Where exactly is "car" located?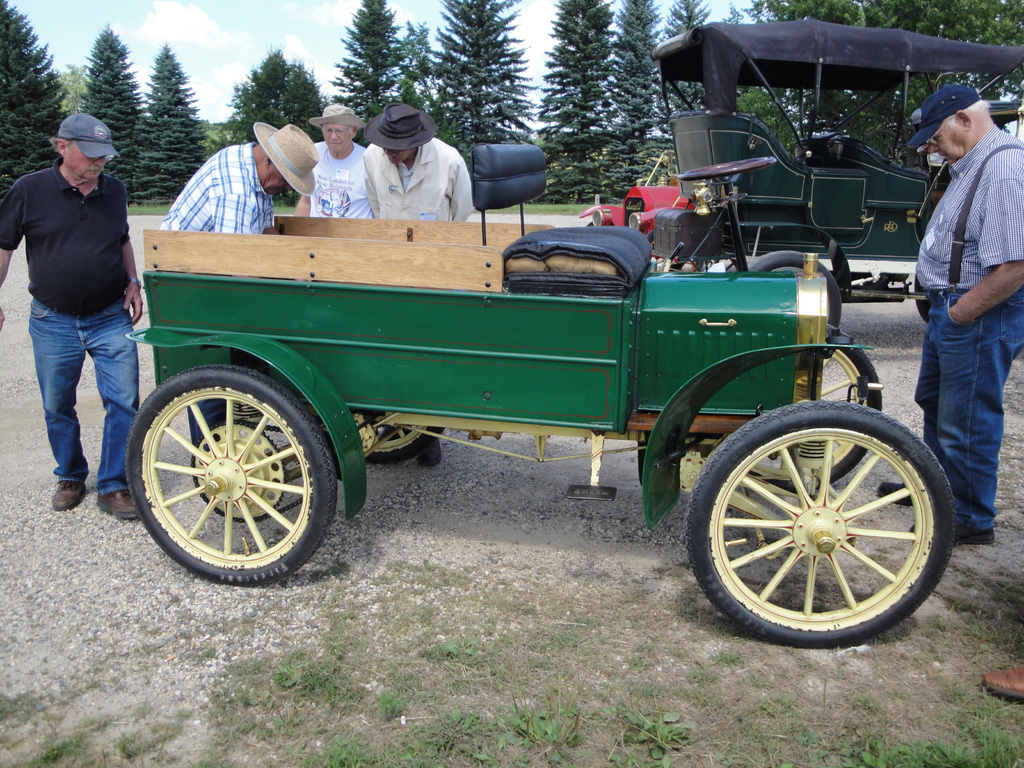
Its bounding box is (591, 35, 1023, 333).
